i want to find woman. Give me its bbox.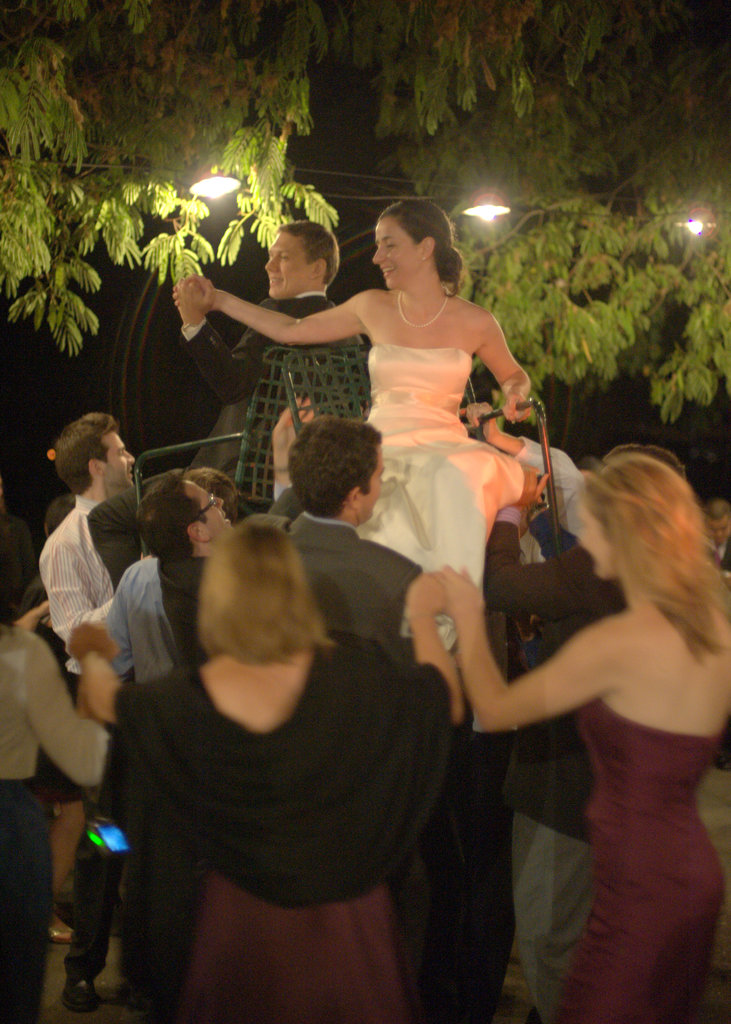
{"left": 81, "top": 507, "right": 473, "bottom": 1023}.
